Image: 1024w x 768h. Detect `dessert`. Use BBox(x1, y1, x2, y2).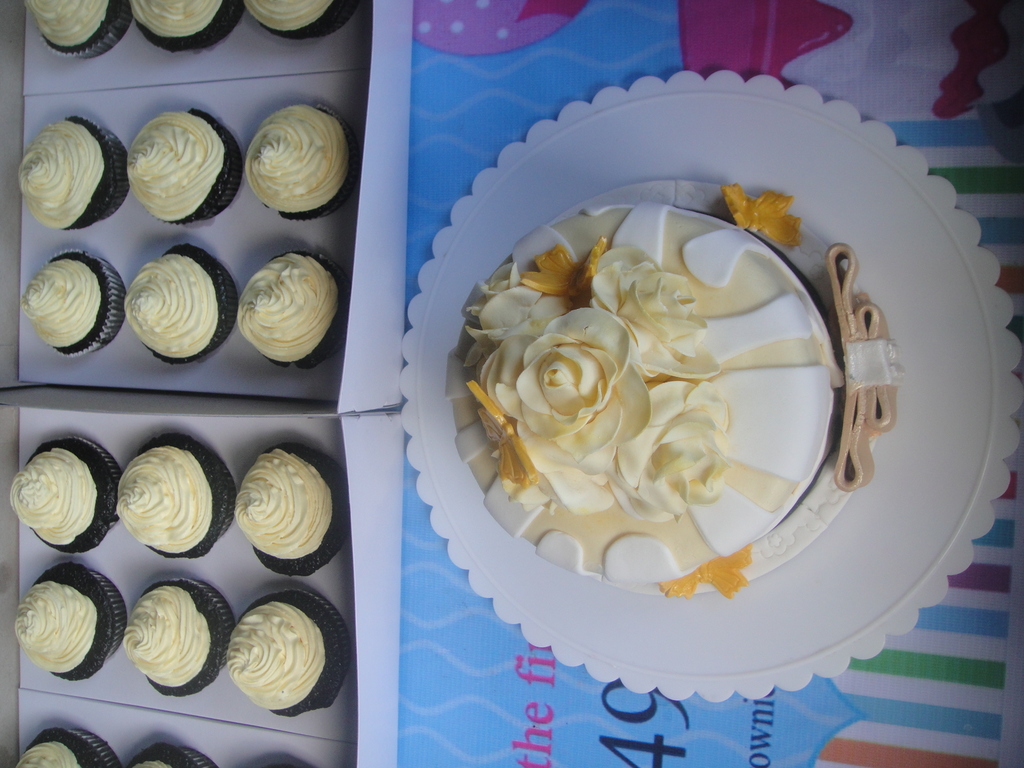
BBox(235, 105, 349, 223).
